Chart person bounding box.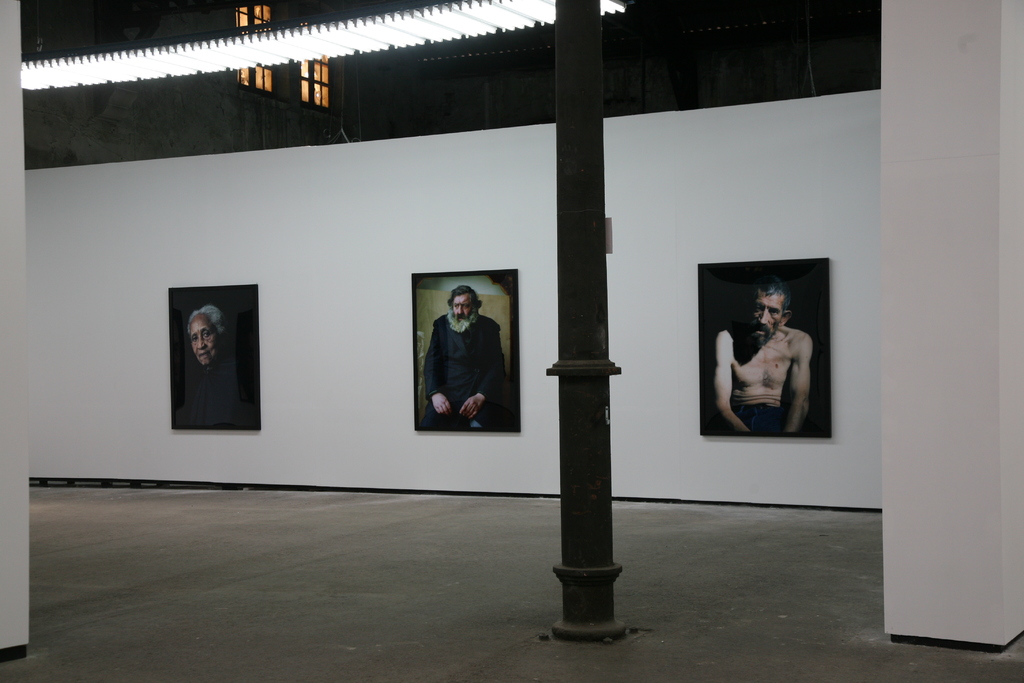
Charted: x1=699, y1=268, x2=812, y2=438.
